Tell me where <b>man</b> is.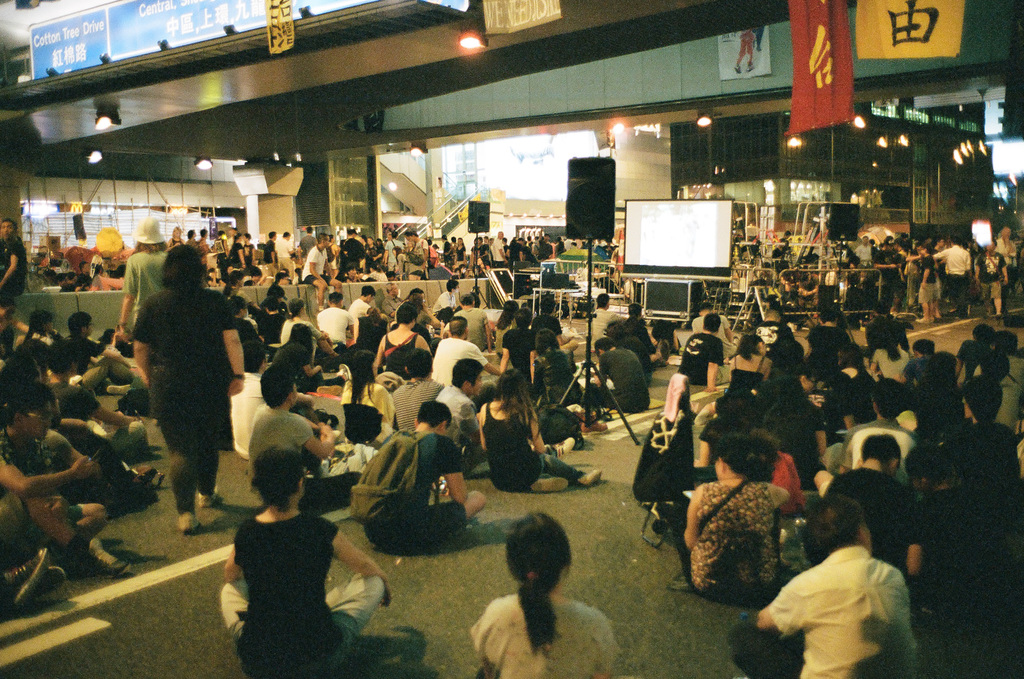
<b>man</b> is at [0, 217, 31, 300].
